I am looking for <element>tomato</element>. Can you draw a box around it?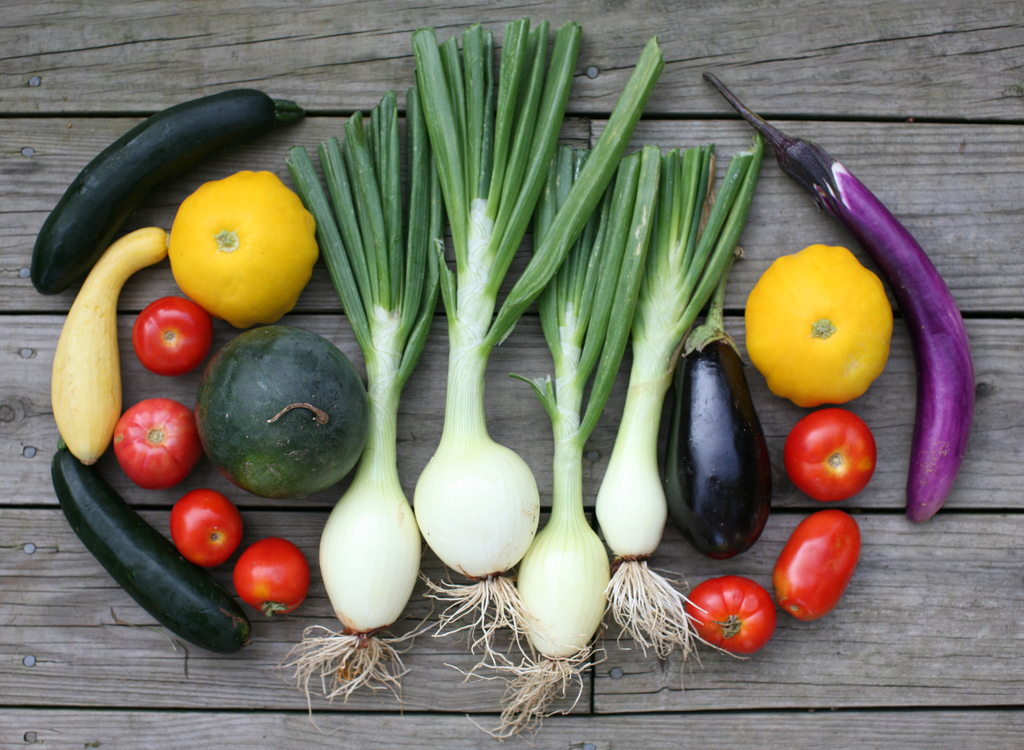
Sure, the bounding box is [170,492,241,563].
